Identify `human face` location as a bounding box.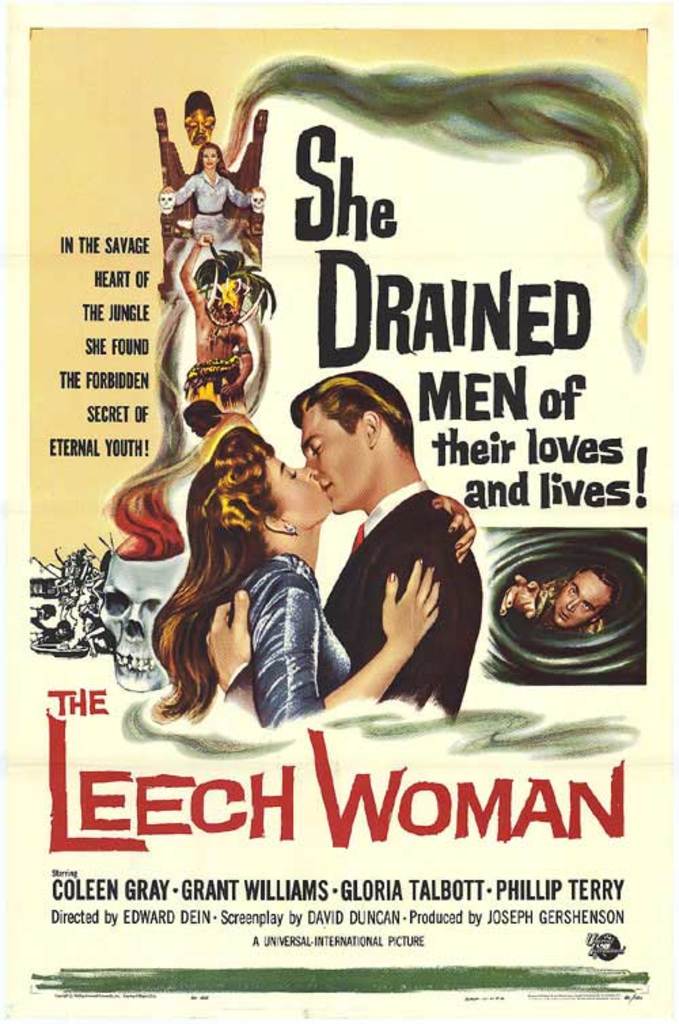
detection(270, 450, 330, 526).
